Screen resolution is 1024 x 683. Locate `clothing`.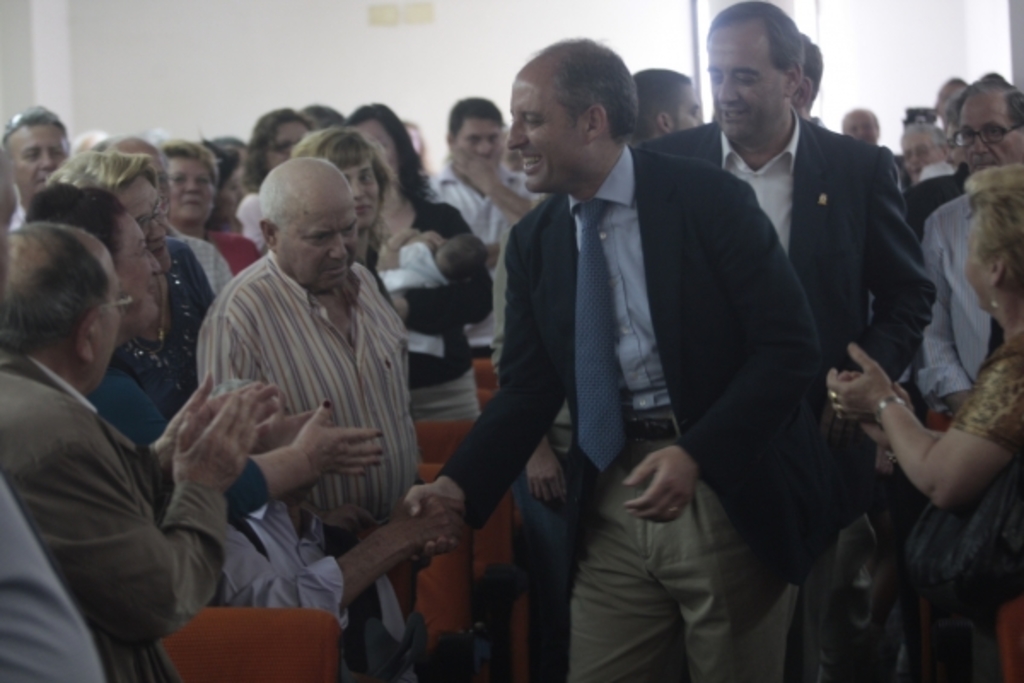
<bbox>104, 347, 282, 521</bbox>.
